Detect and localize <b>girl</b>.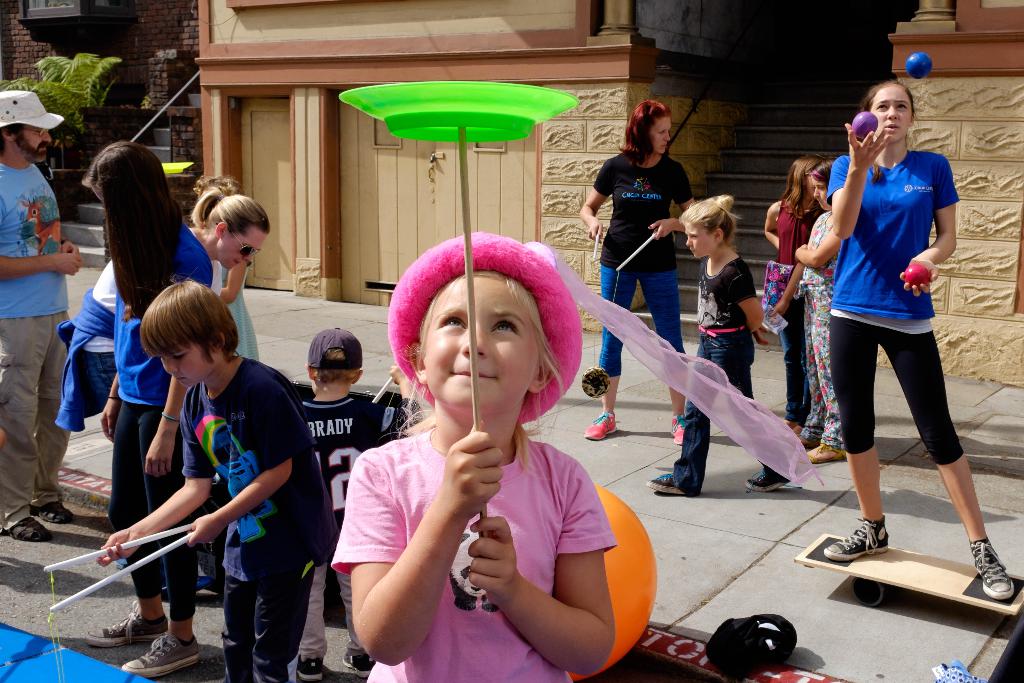
Localized at 583, 99, 691, 443.
